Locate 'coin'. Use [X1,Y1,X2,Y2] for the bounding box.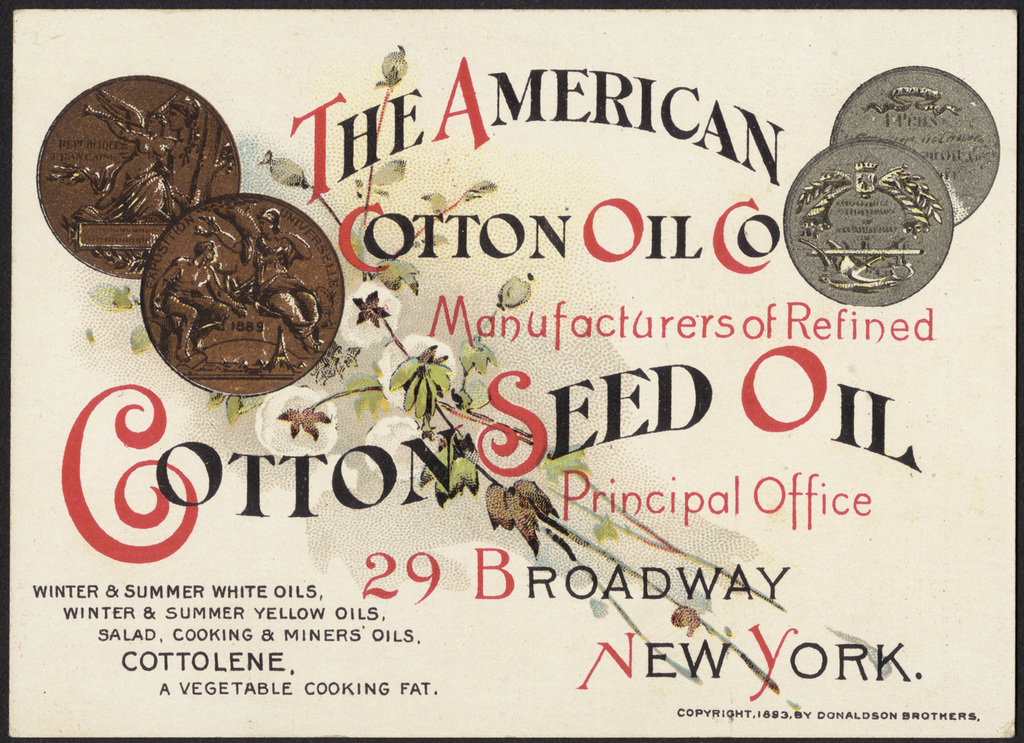
[37,70,241,280].
